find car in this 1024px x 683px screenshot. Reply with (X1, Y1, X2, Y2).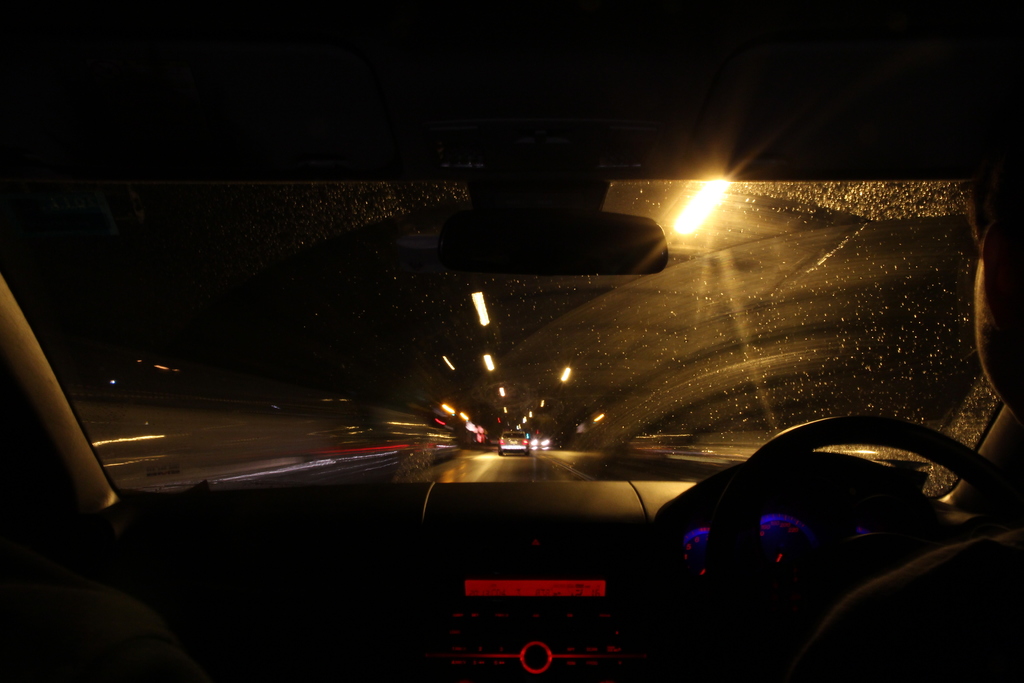
(499, 432, 532, 451).
